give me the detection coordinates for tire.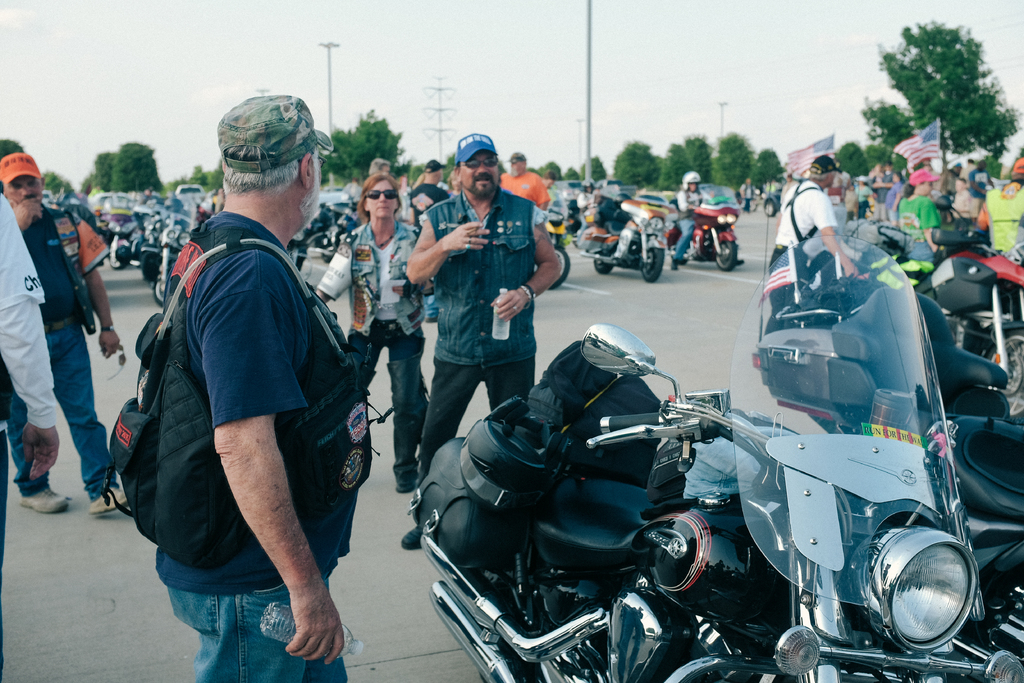
{"x1": 102, "y1": 239, "x2": 130, "y2": 273}.
